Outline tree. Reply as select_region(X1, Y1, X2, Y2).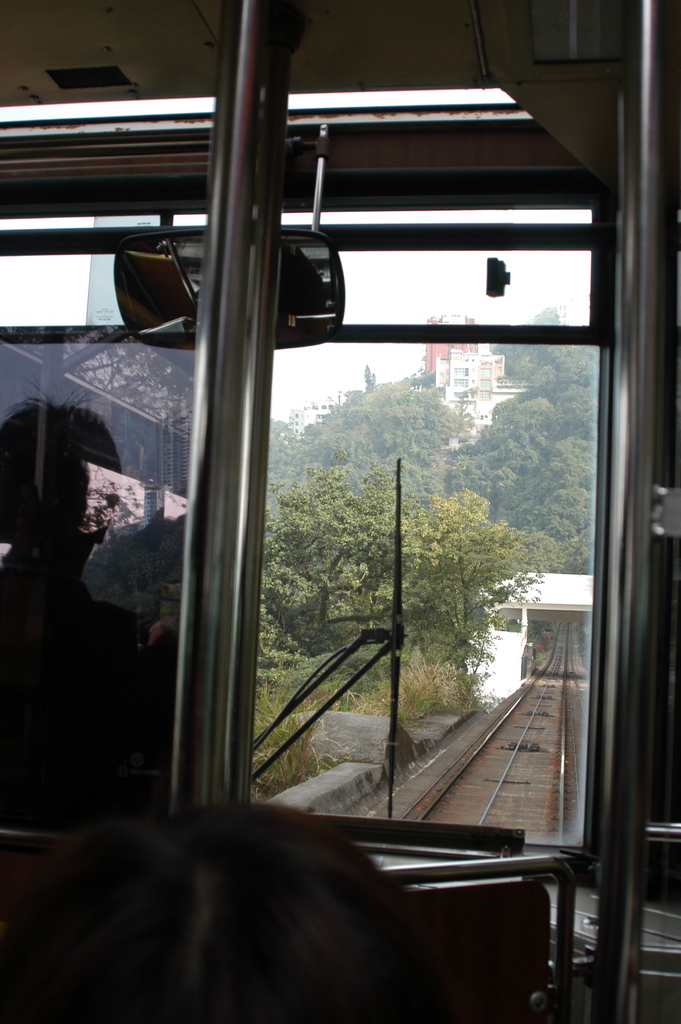
select_region(252, 606, 312, 721).
